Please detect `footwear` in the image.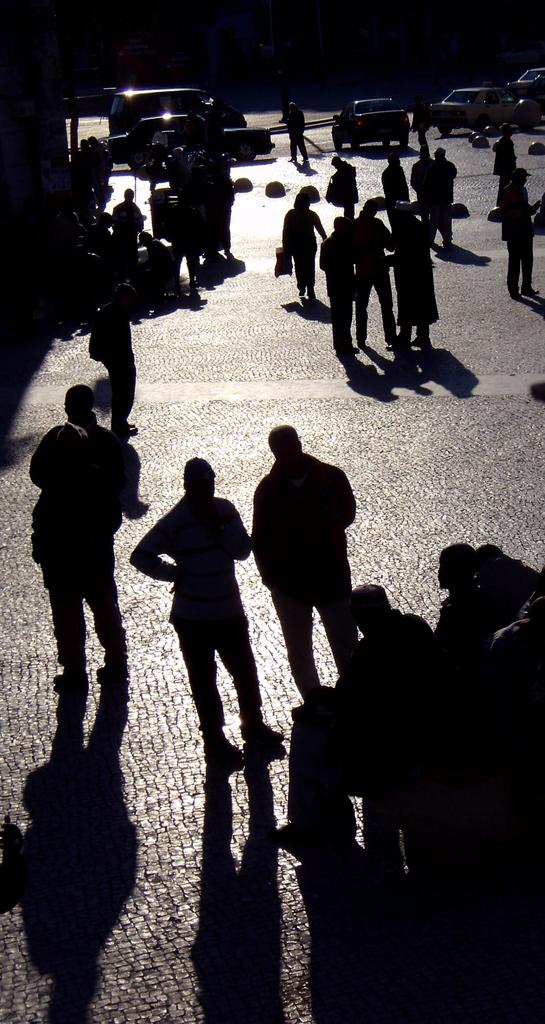
442, 239, 454, 250.
